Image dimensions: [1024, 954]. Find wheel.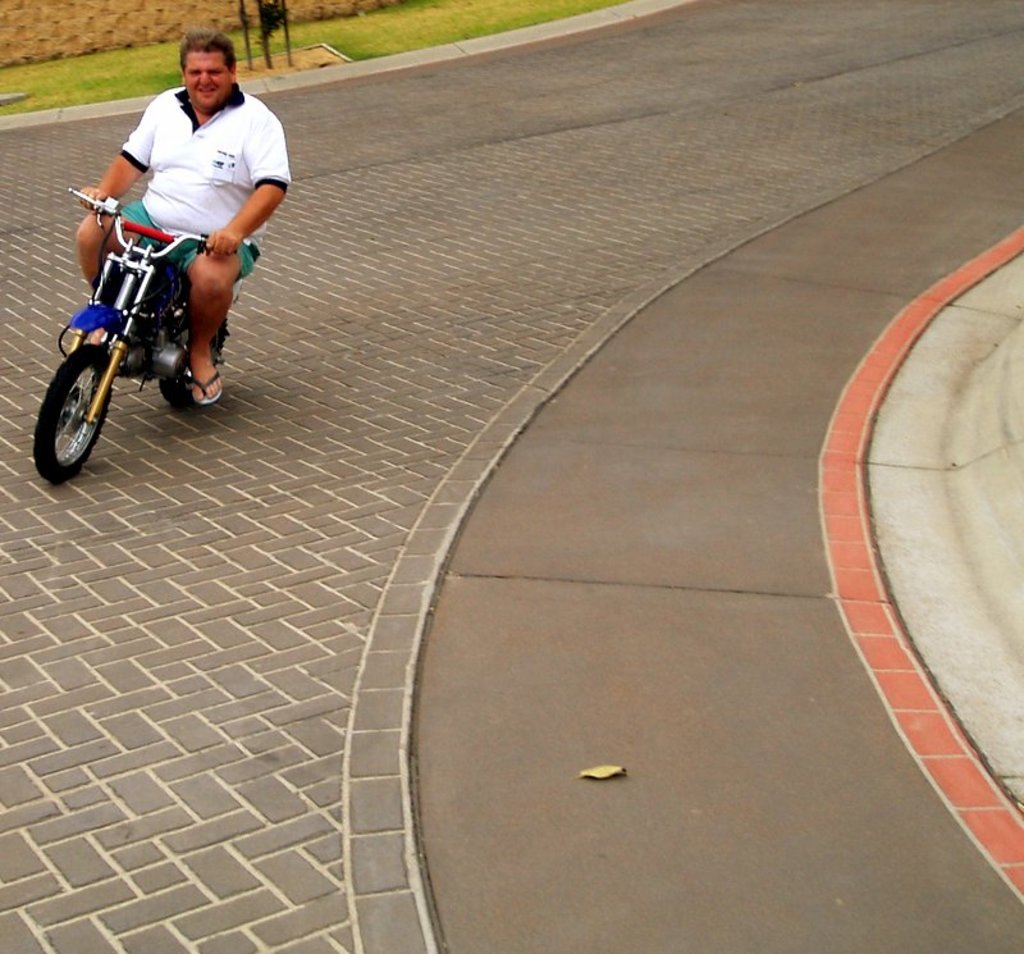
Rect(160, 312, 230, 410).
